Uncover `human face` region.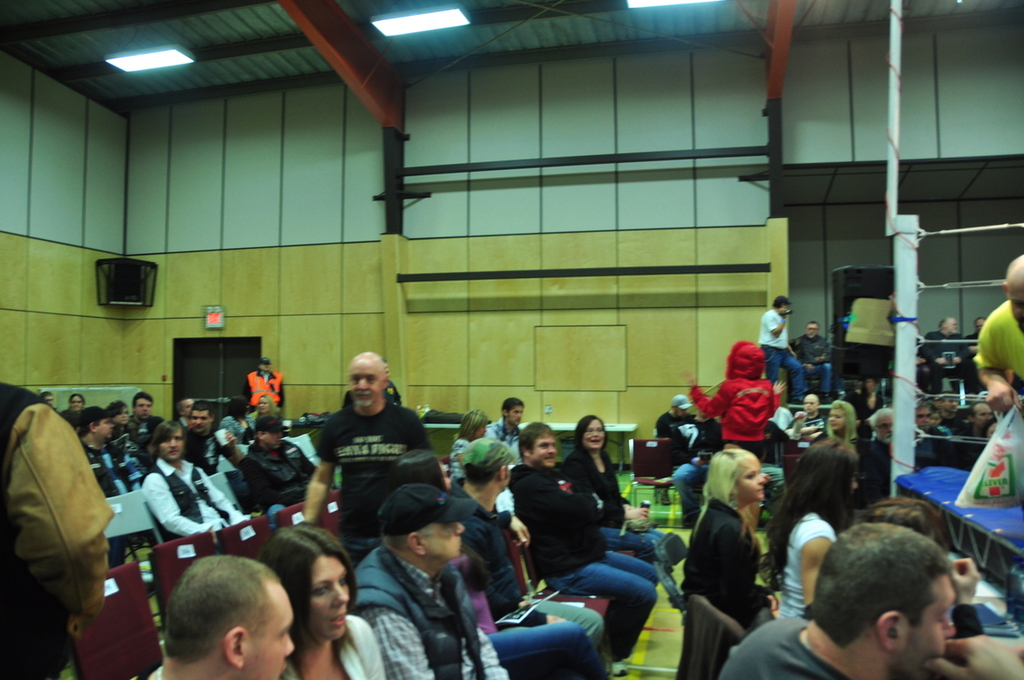
Uncovered: box=[189, 405, 212, 436].
